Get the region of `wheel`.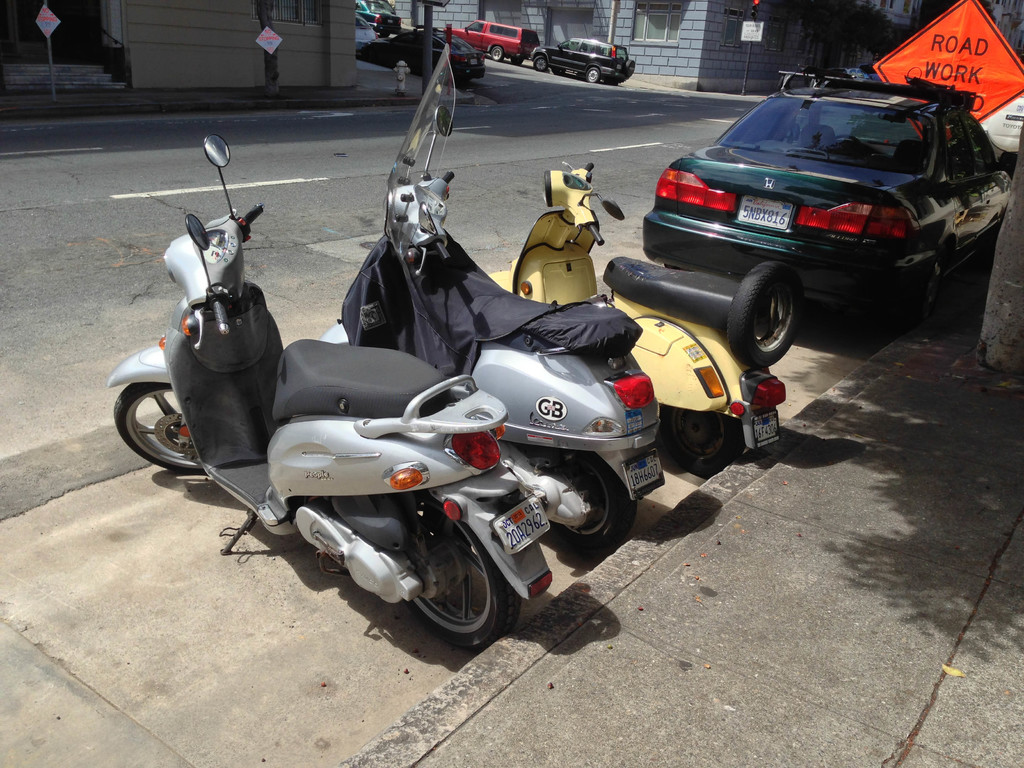
detection(543, 451, 637, 566).
